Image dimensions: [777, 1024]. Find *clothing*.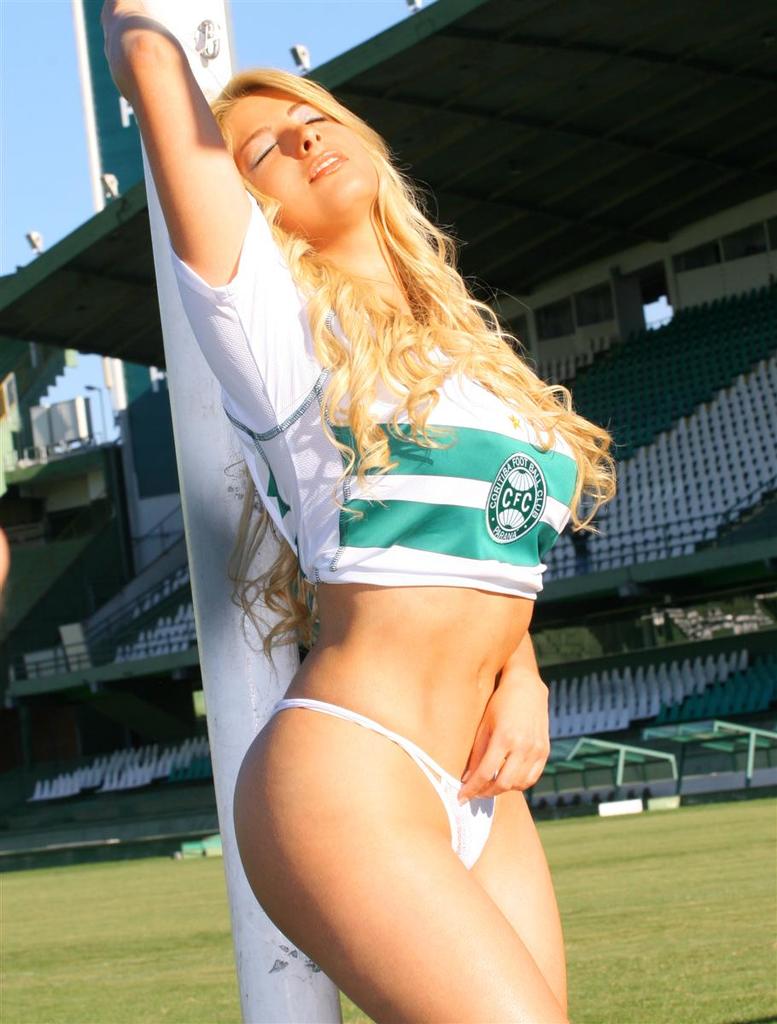
crop(168, 190, 592, 596).
